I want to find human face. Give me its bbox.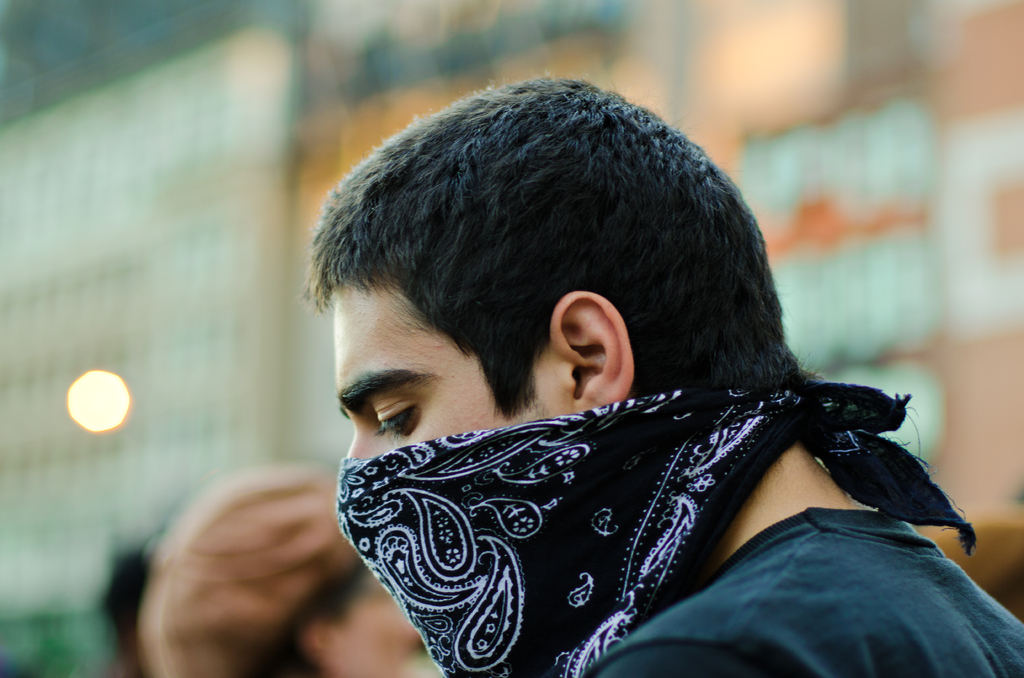
333,290,563,622.
